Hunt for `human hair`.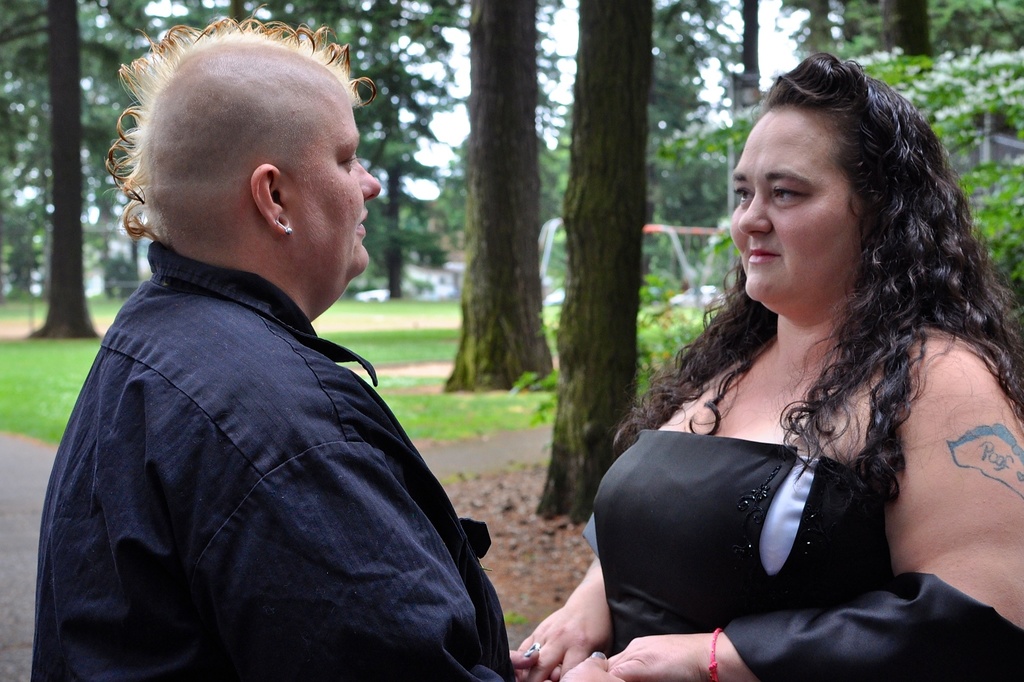
Hunted down at {"x1": 114, "y1": 31, "x2": 342, "y2": 258}.
